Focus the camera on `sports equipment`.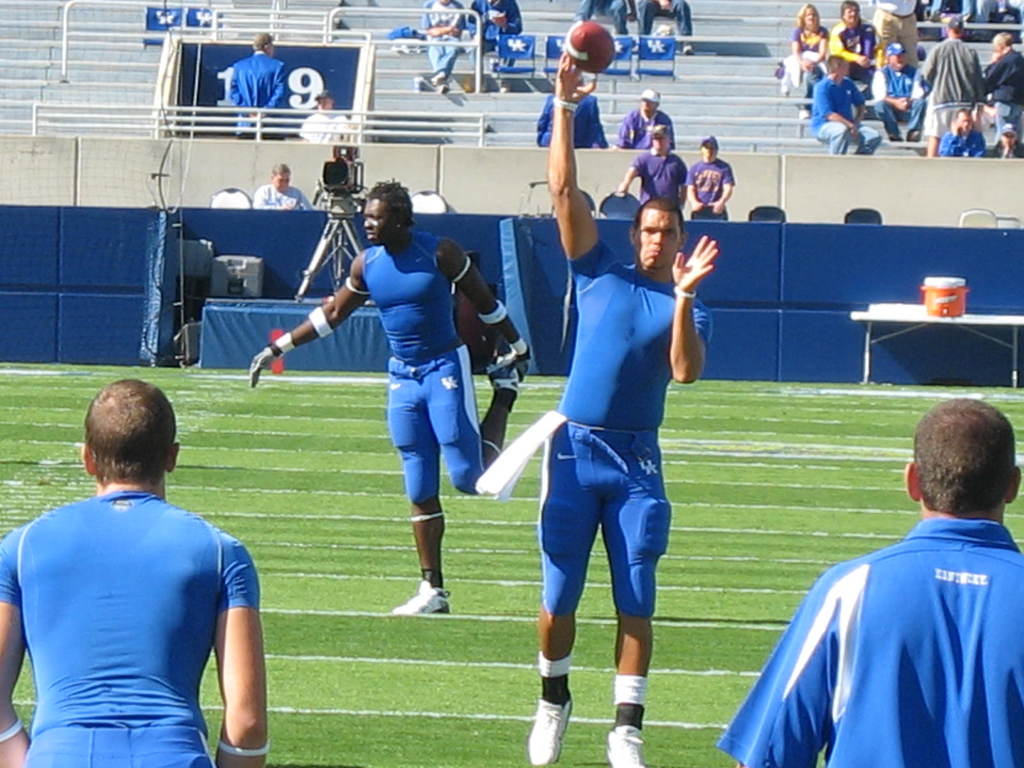
Focus region: box(530, 695, 575, 767).
